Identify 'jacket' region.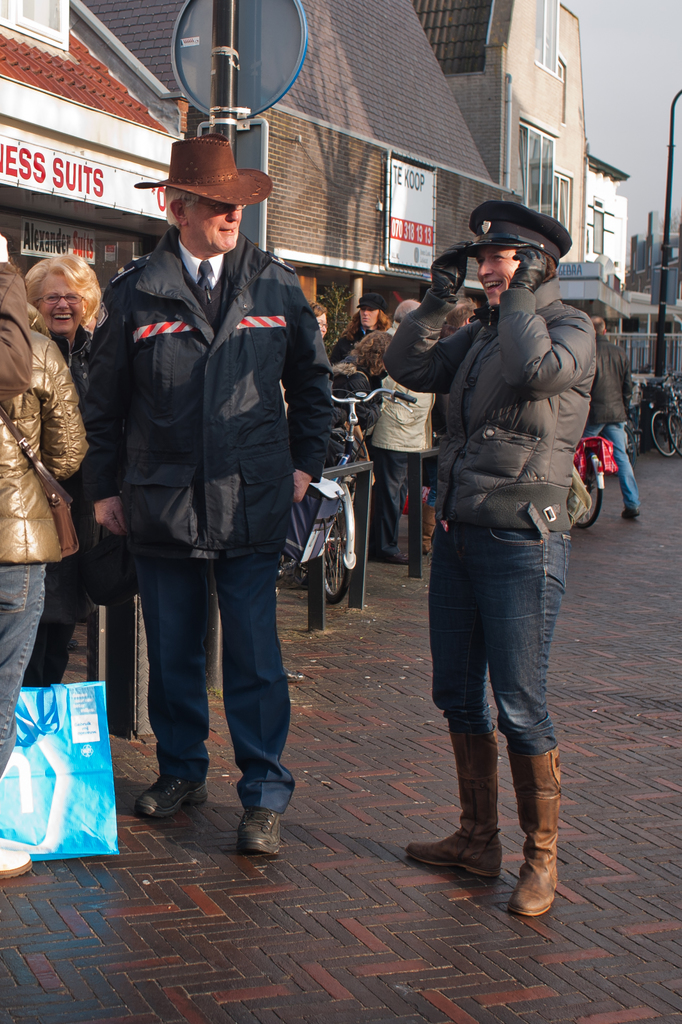
Region: 80/223/274/552.
